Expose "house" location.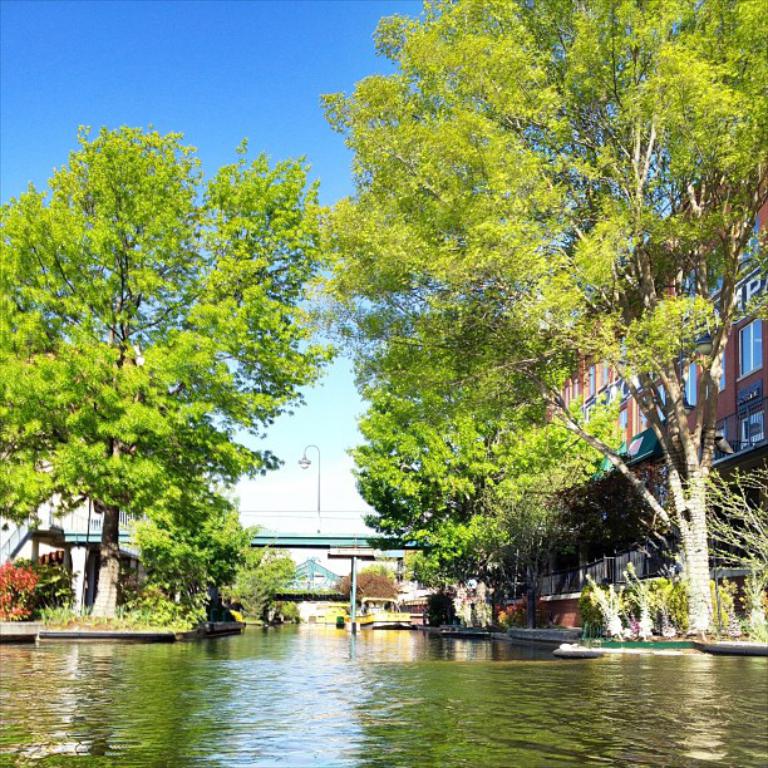
Exposed at bbox=[50, 472, 143, 576].
